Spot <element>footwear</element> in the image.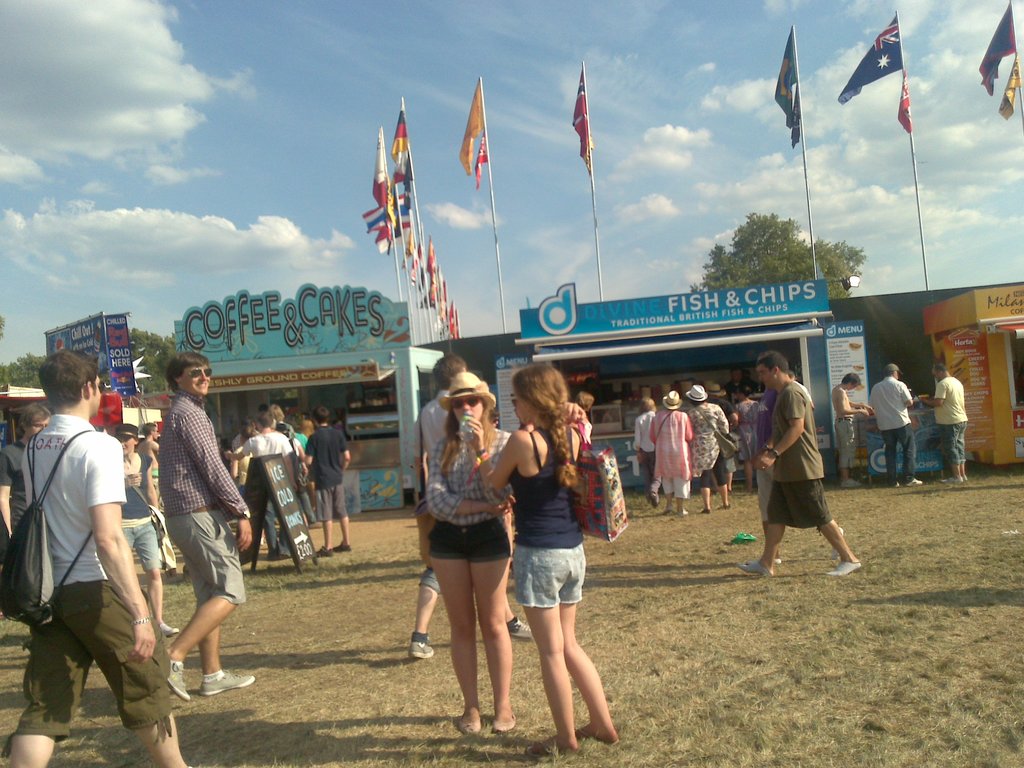
<element>footwear</element> found at (840, 476, 863, 489).
